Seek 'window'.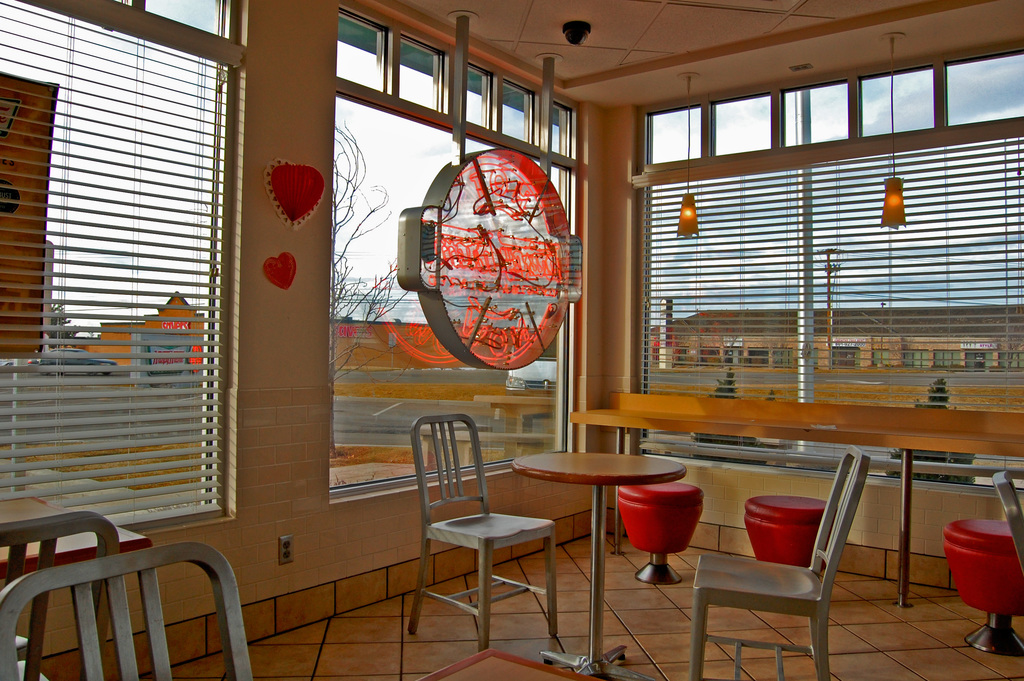
l=334, t=8, r=570, b=498.
